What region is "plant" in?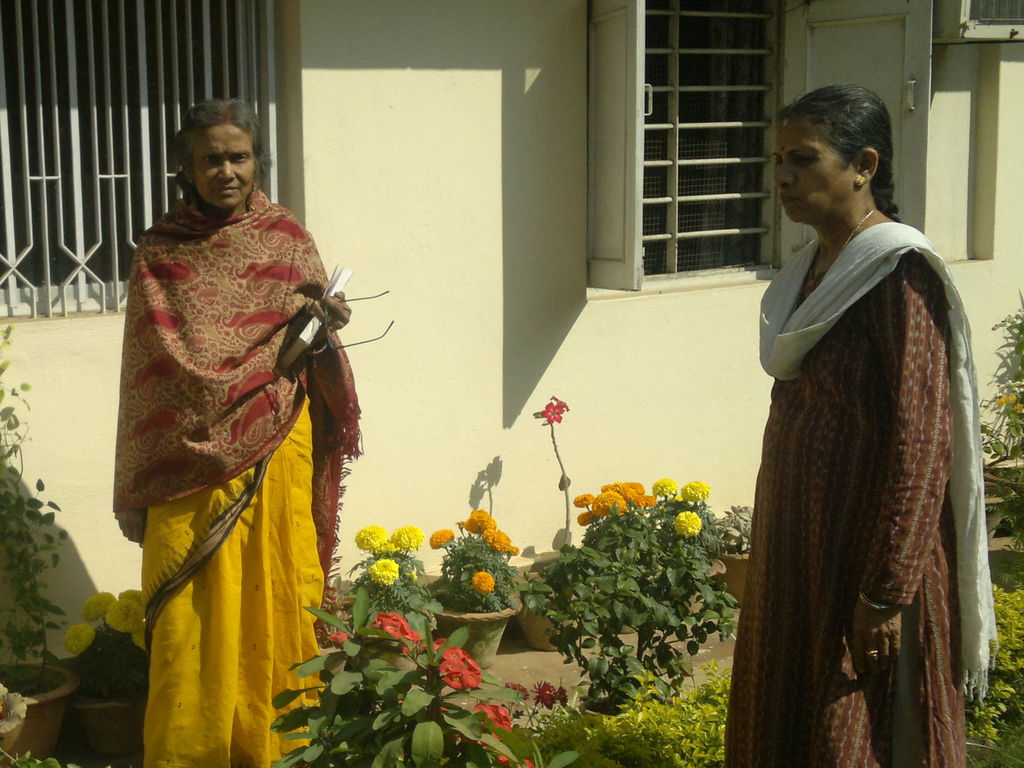
(left=68, top=594, right=156, bottom=708).
